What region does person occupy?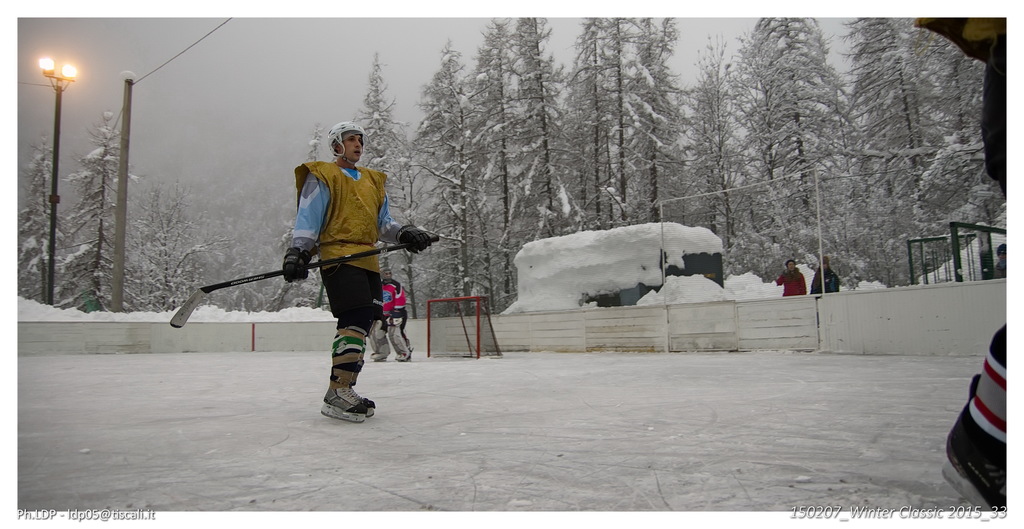
Rect(282, 130, 404, 423).
